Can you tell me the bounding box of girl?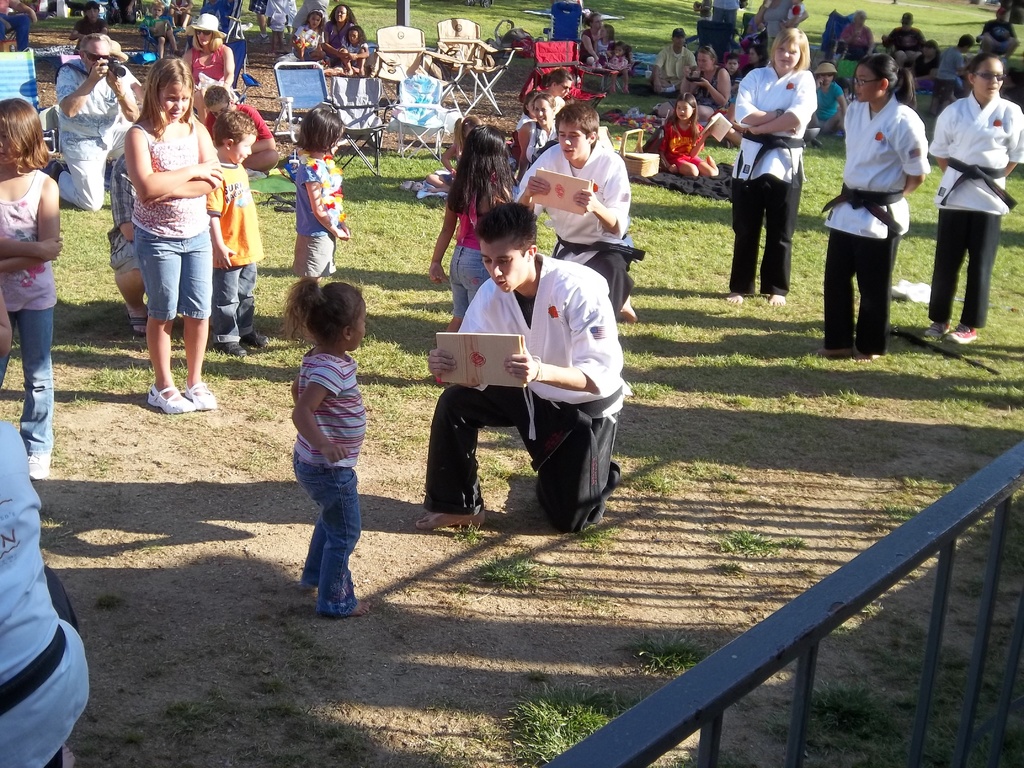
locate(927, 50, 1023, 344).
